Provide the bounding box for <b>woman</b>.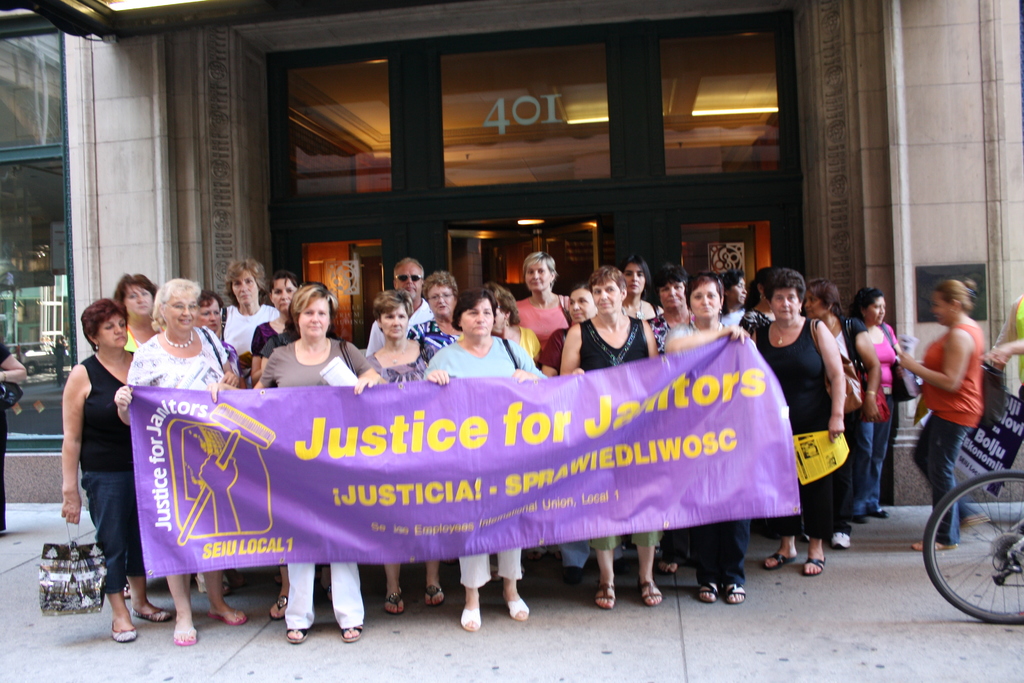
(x1=489, y1=284, x2=551, y2=379).
